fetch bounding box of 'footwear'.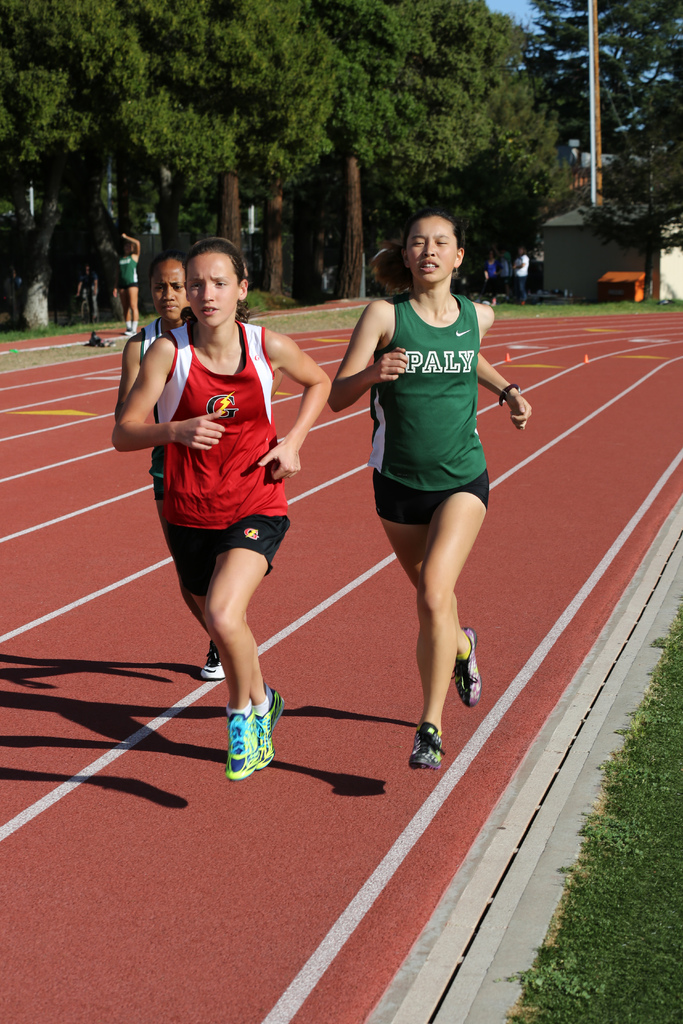
Bbox: [257, 685, 281, 767].
